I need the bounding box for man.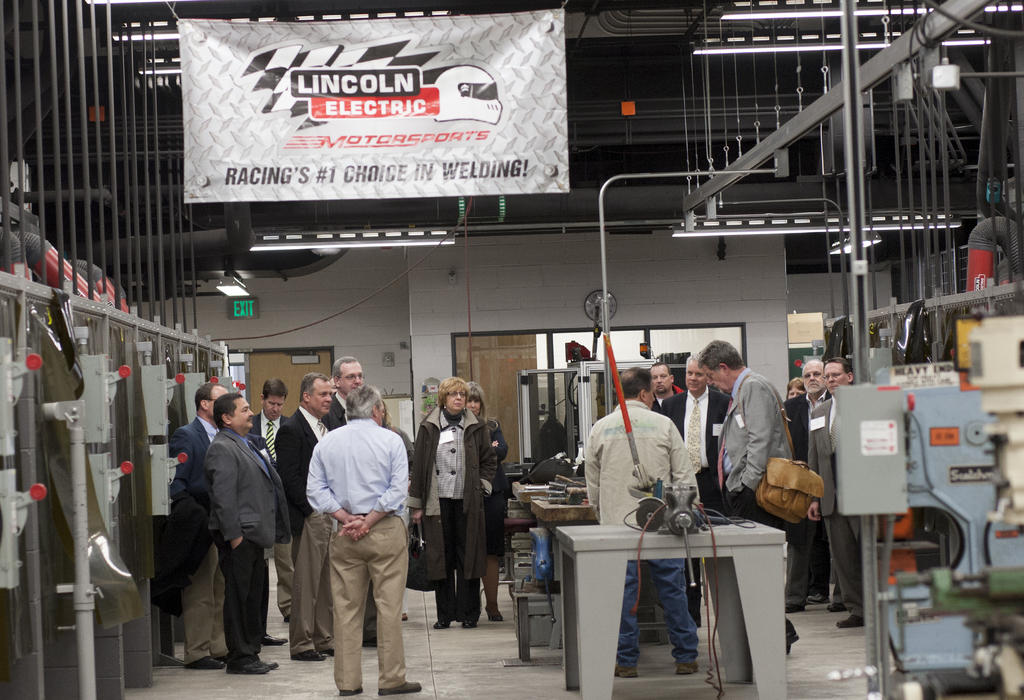
Here it is: locate(199, 390, 292, 675).
